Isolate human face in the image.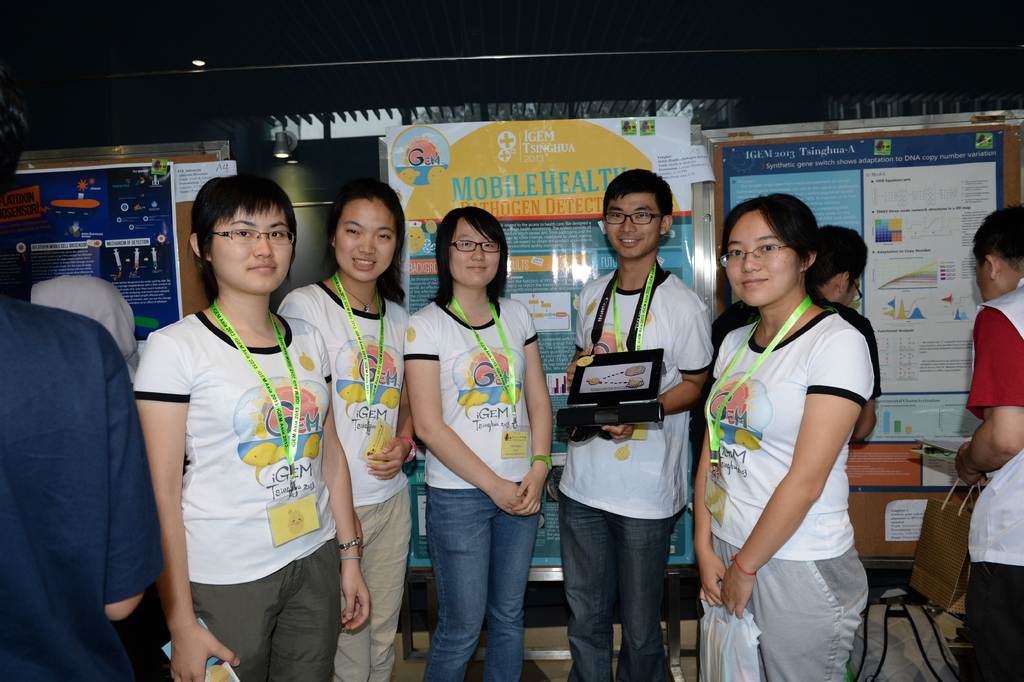
Isolated region: [x1=979, y1=246, x2=991, y2=299].
